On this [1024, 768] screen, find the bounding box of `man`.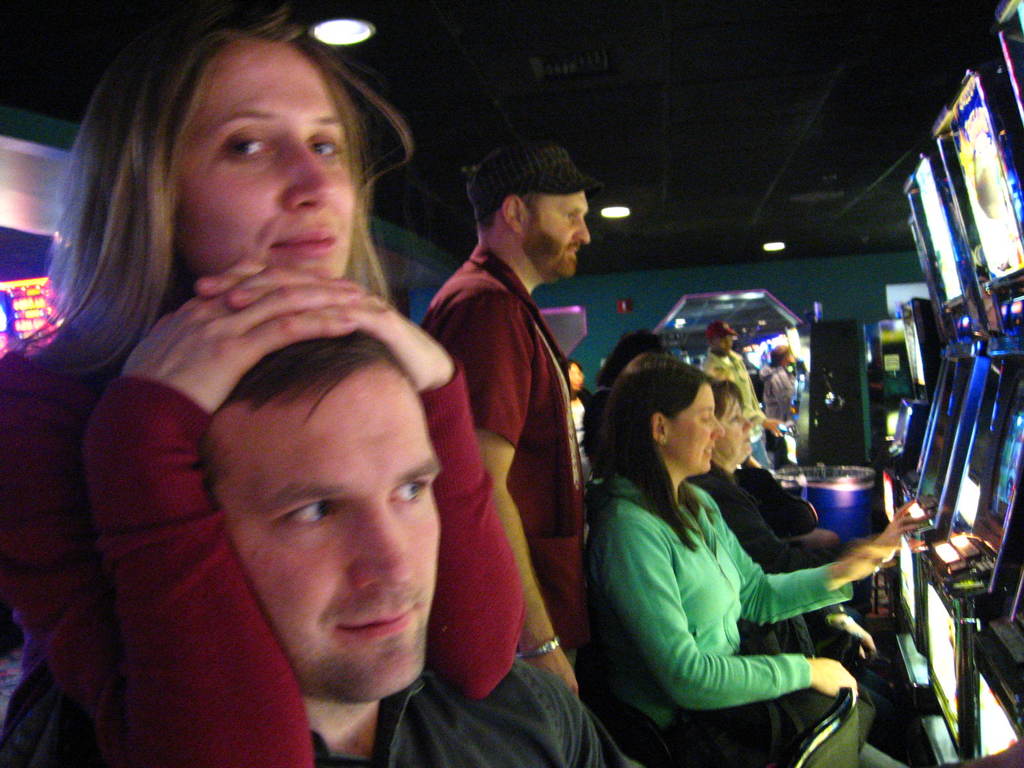
Bounding box: 0, 333, 626, 767.
